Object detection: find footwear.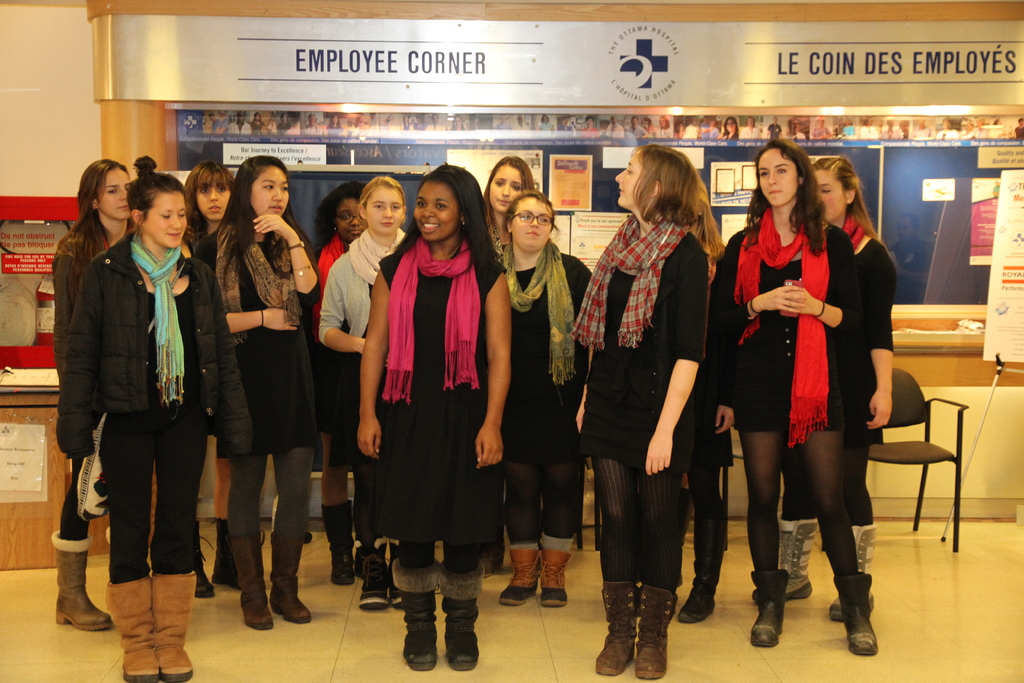
box(676, 592, 717, 620).
